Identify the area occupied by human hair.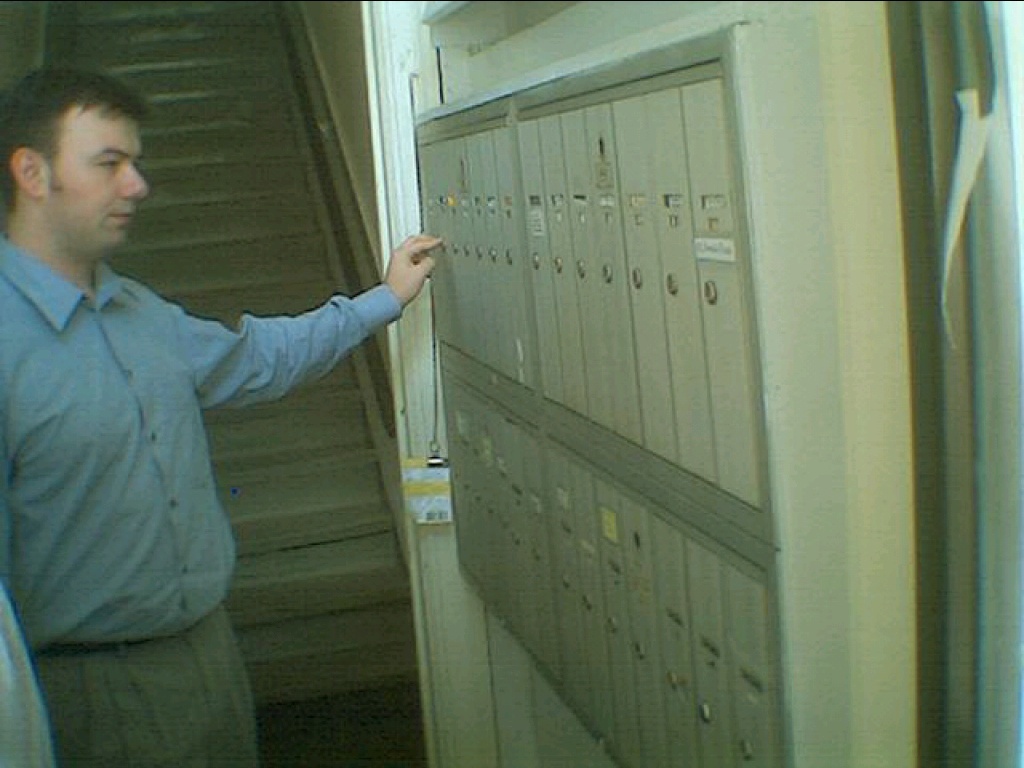
Area: 15,73,144,207.
